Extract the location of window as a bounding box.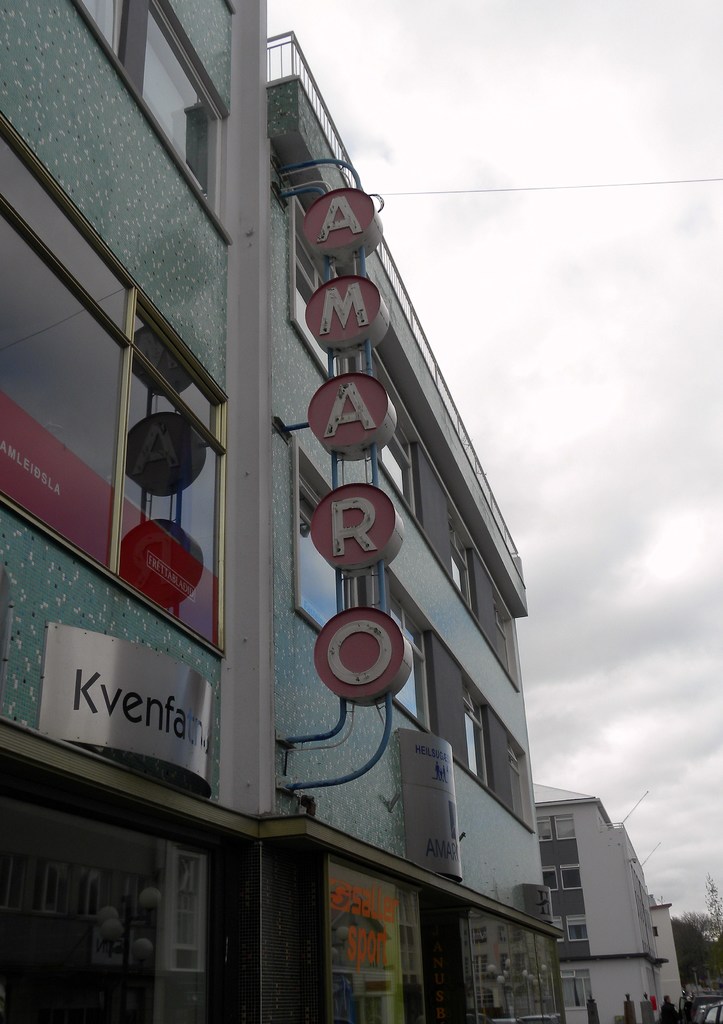
x1=544 y1=865 x2=561 y2=893.
